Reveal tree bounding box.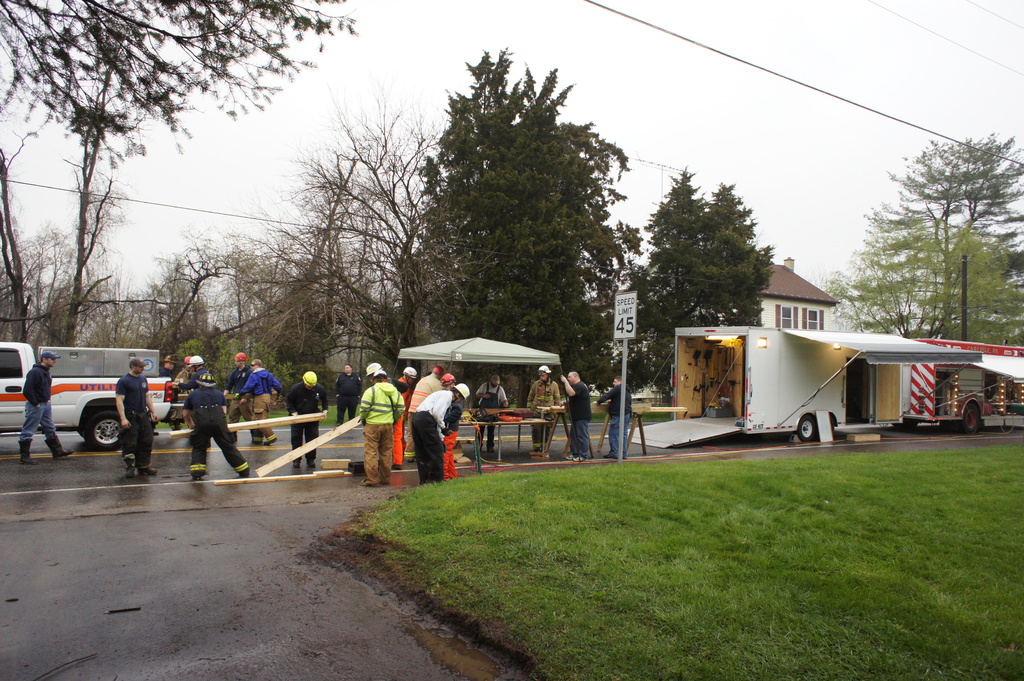
Revealed: left=254, top=99, right=450, bottom=377.
